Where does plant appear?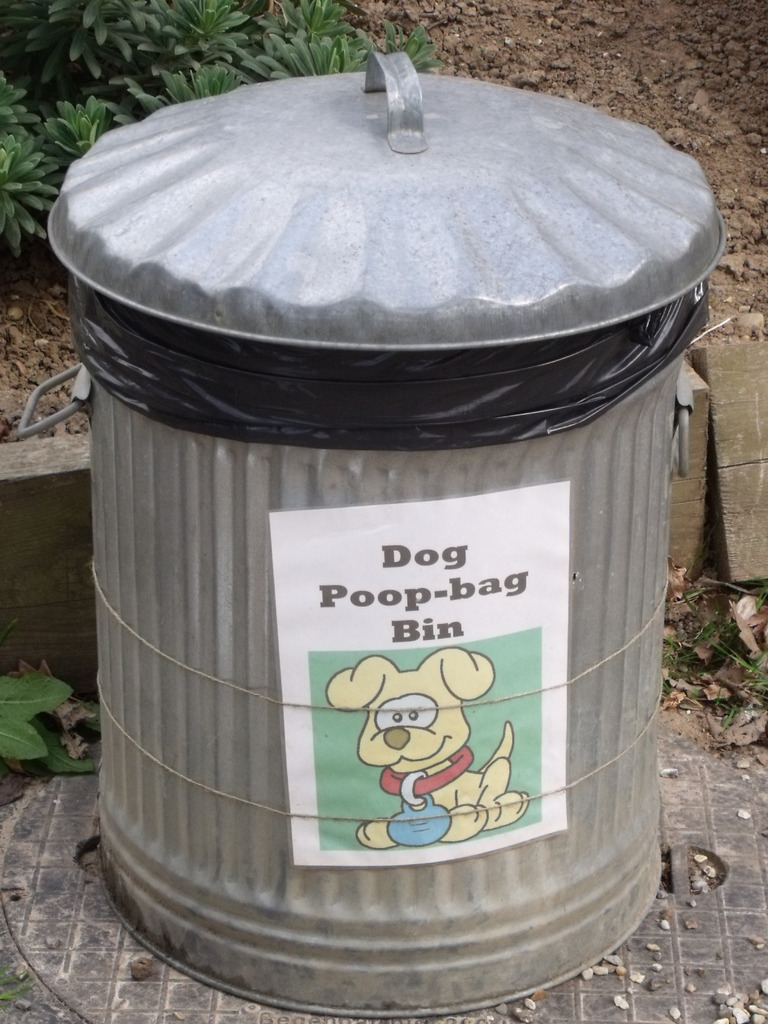
Appears at select_region(258, 33, 363, 78).
